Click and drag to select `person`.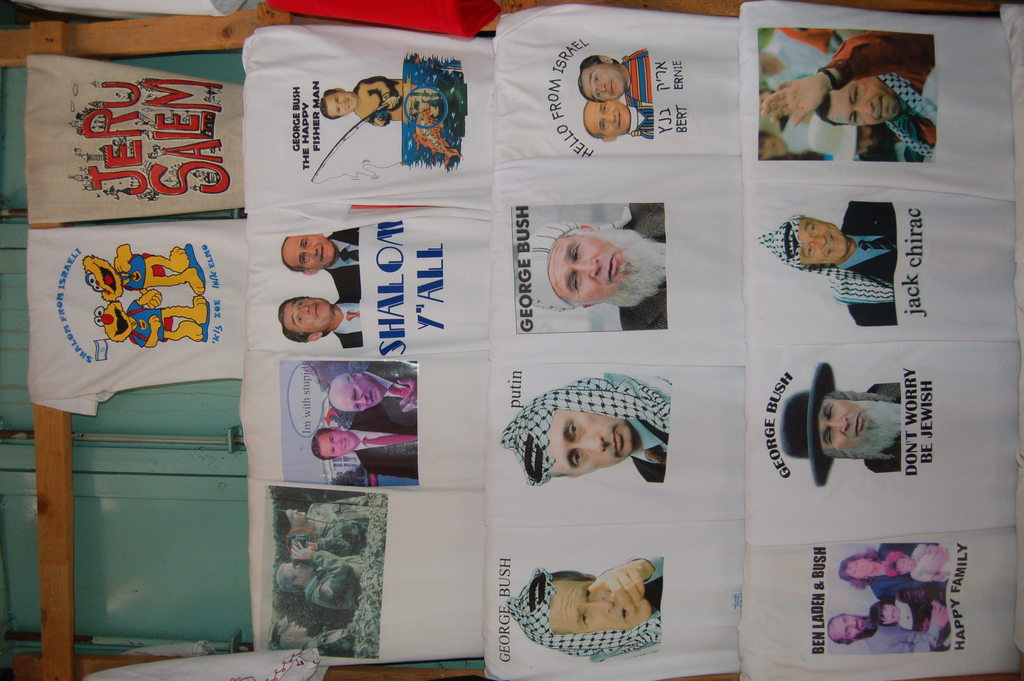
Selection: <box>276,498,376,550</box>.
